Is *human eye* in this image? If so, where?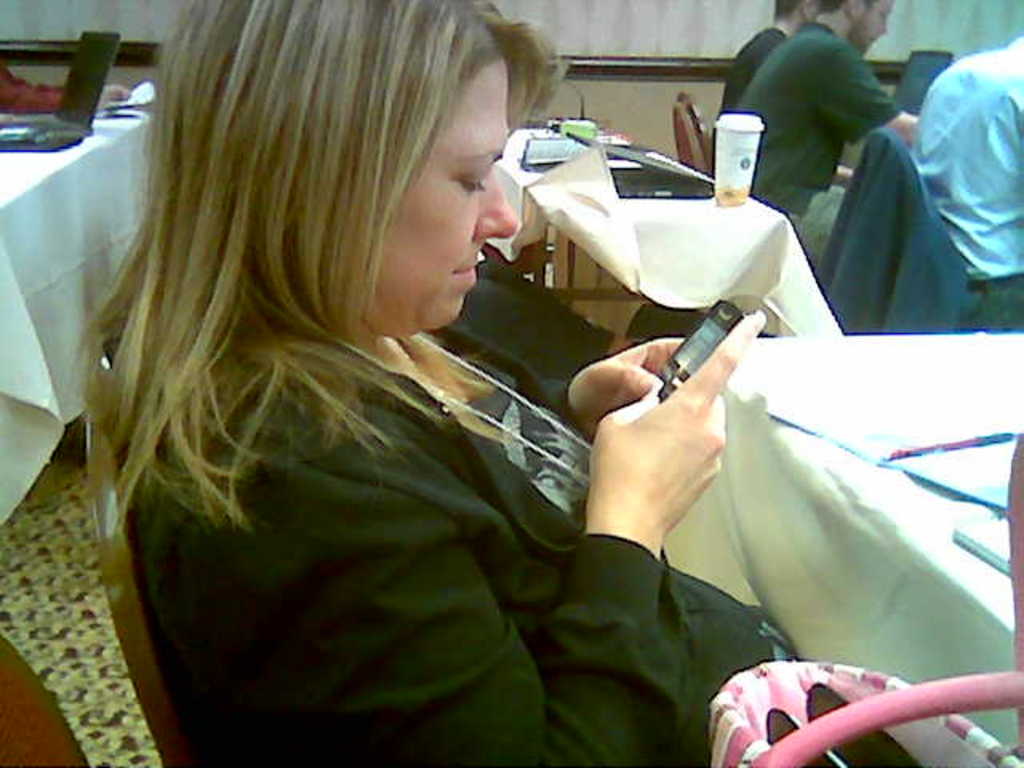
Yes, at x1=877 y1=6 x2=891 y2=22.
